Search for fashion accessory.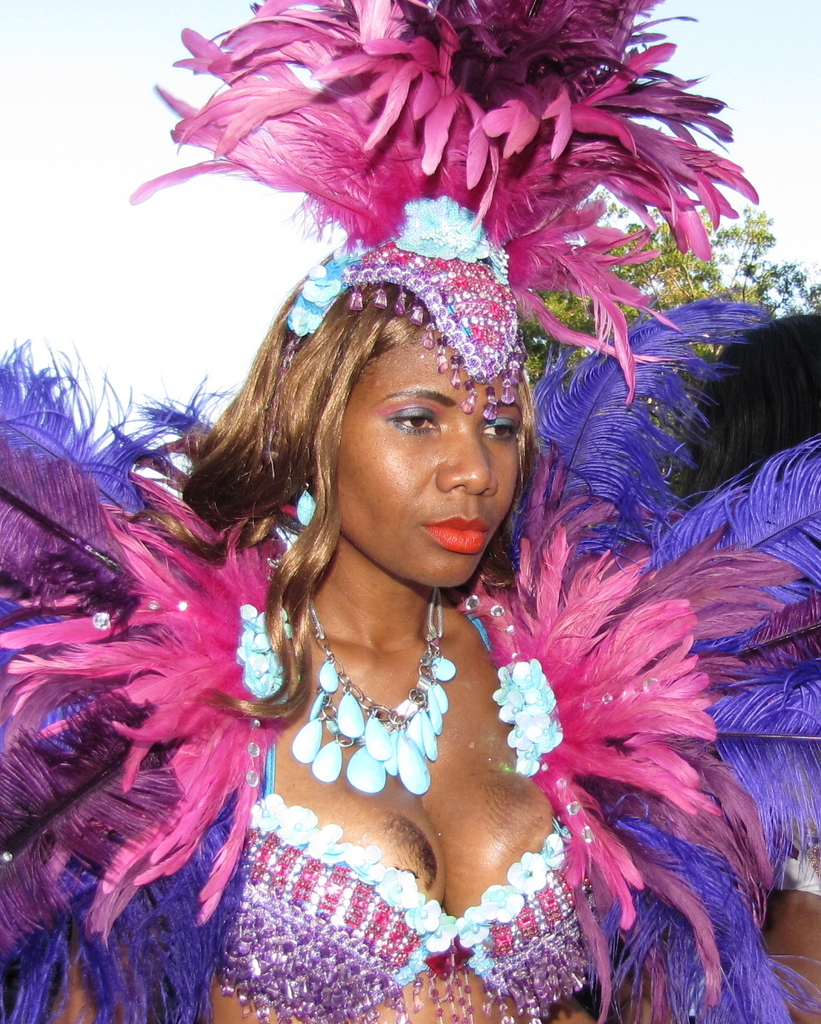
Found at pyautogui.locateOnScreen(134, 0, 770, 403).
